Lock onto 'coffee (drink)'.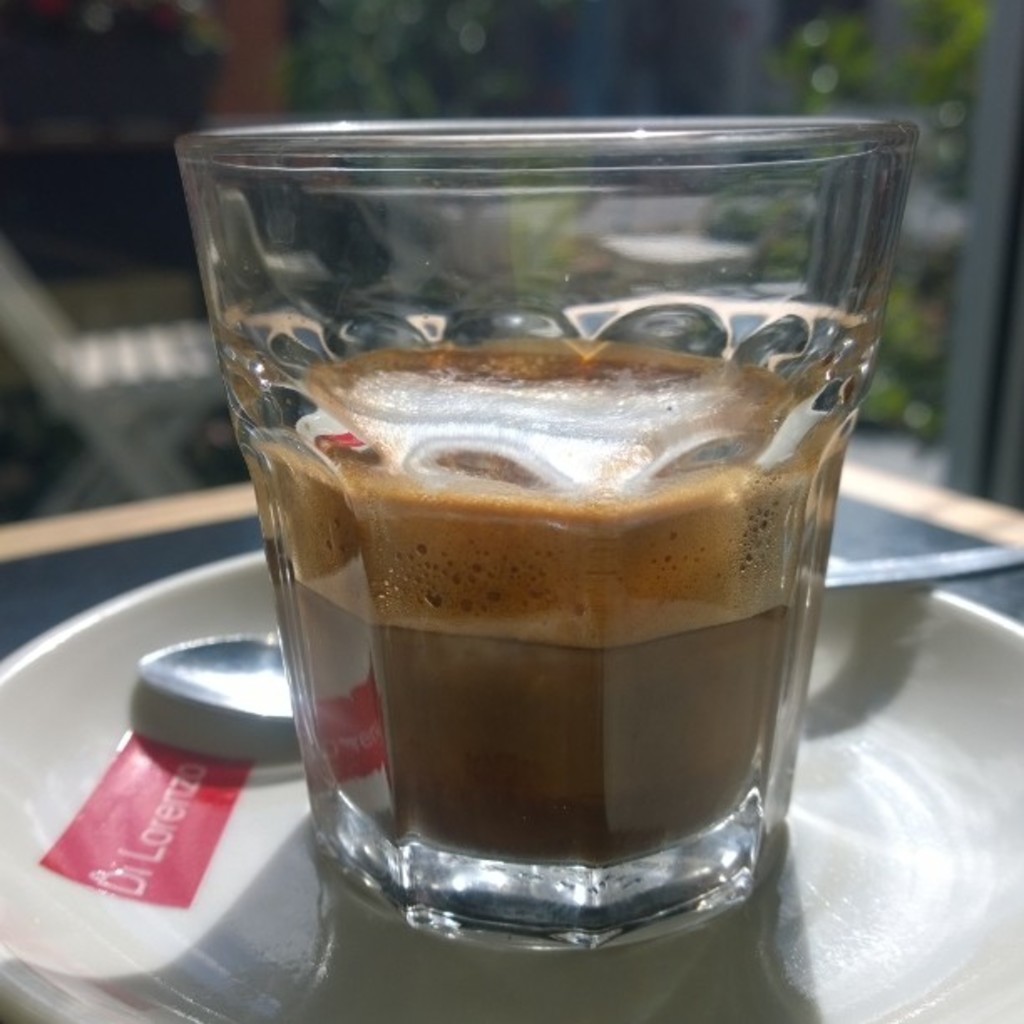
Locked: <bbox>274, 338, 823, 870</bbox>.
